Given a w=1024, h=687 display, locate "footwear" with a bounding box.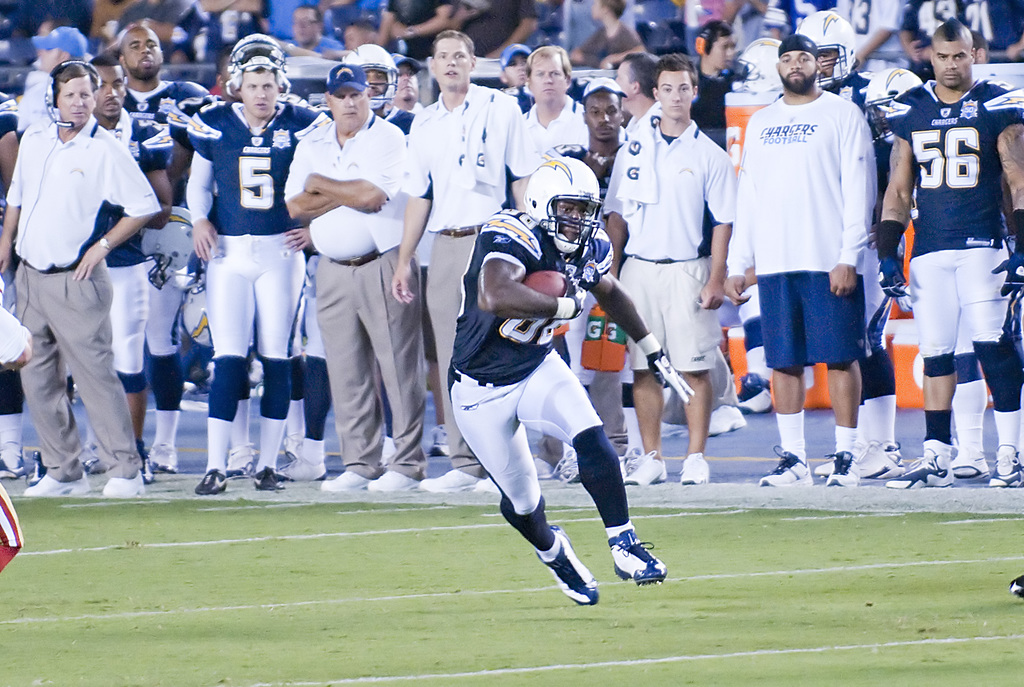
Located: 473,474,500,494.
